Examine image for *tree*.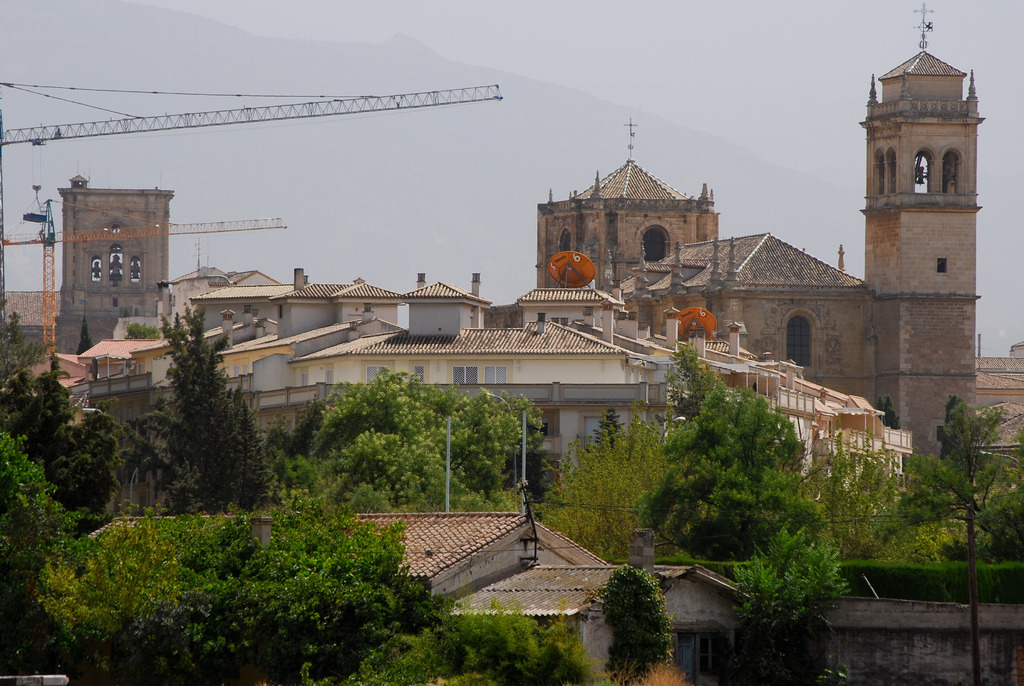
Examination result: bbox=(130, 299, 257, 523).
